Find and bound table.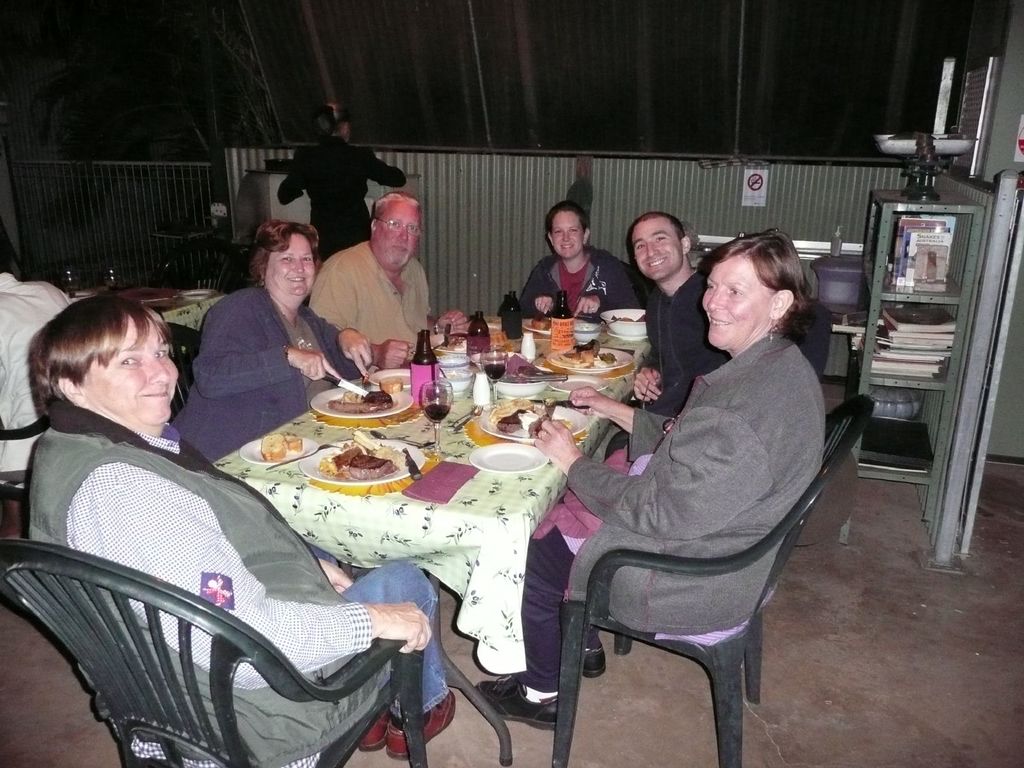
Bound: x1=218, y1=329, x2=644, y2=738.
